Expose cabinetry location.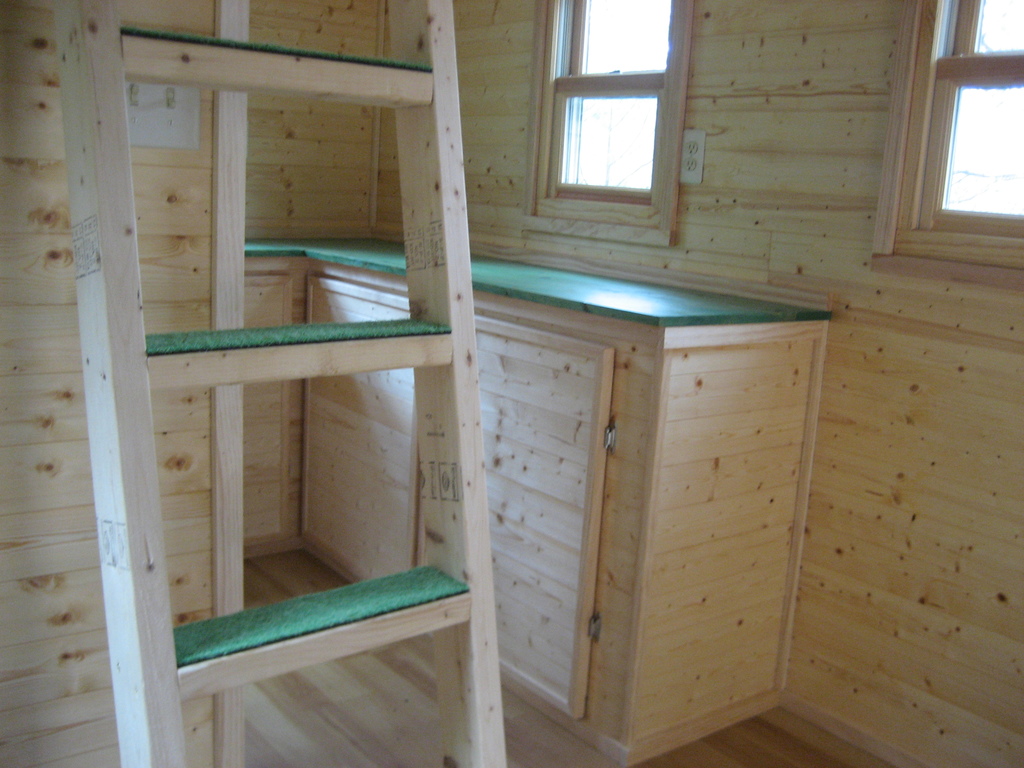
Exposed at <box>186,95,822,763</box>.
